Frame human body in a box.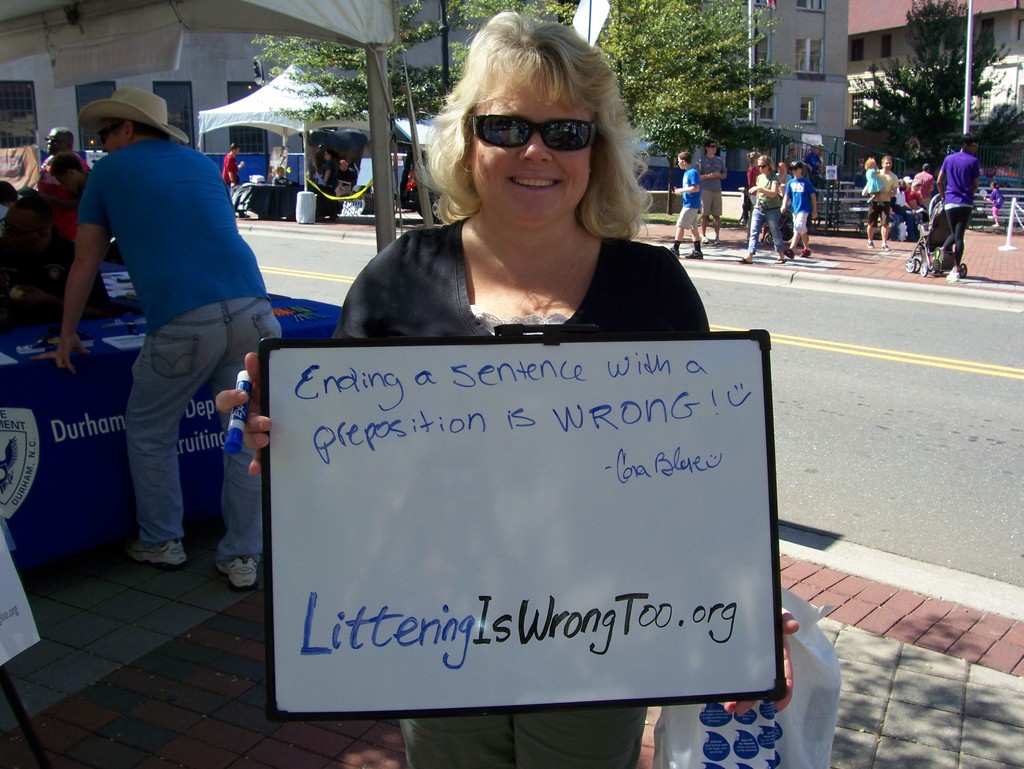
box=[697, 141, 726, 244].
